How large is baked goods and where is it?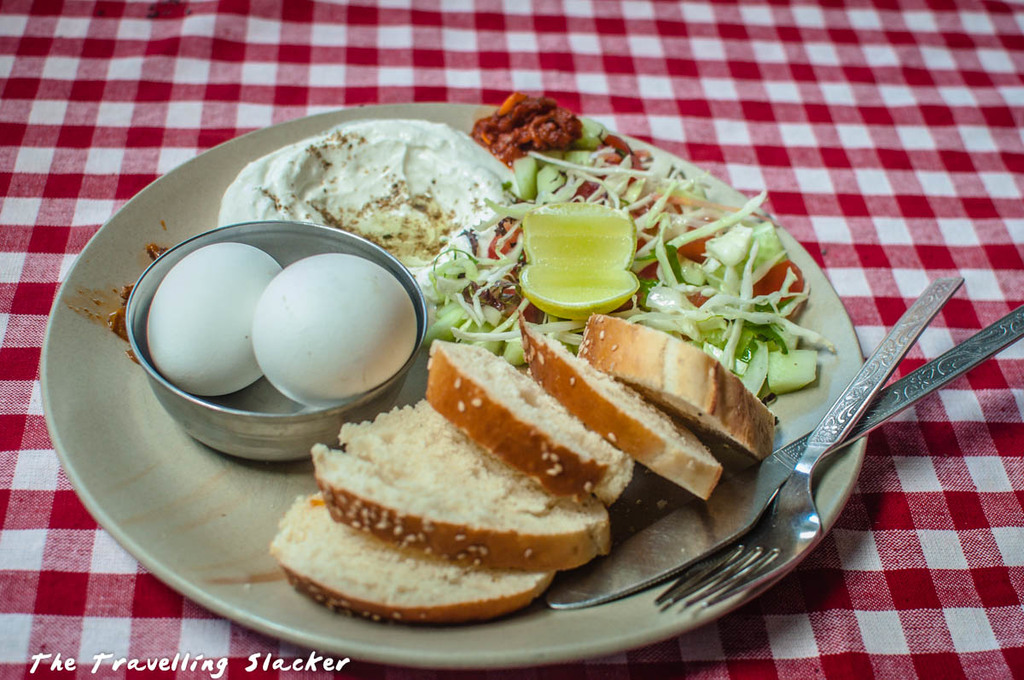
Bounding box: [x1=579, y1=314, x2=778, y2=466].
